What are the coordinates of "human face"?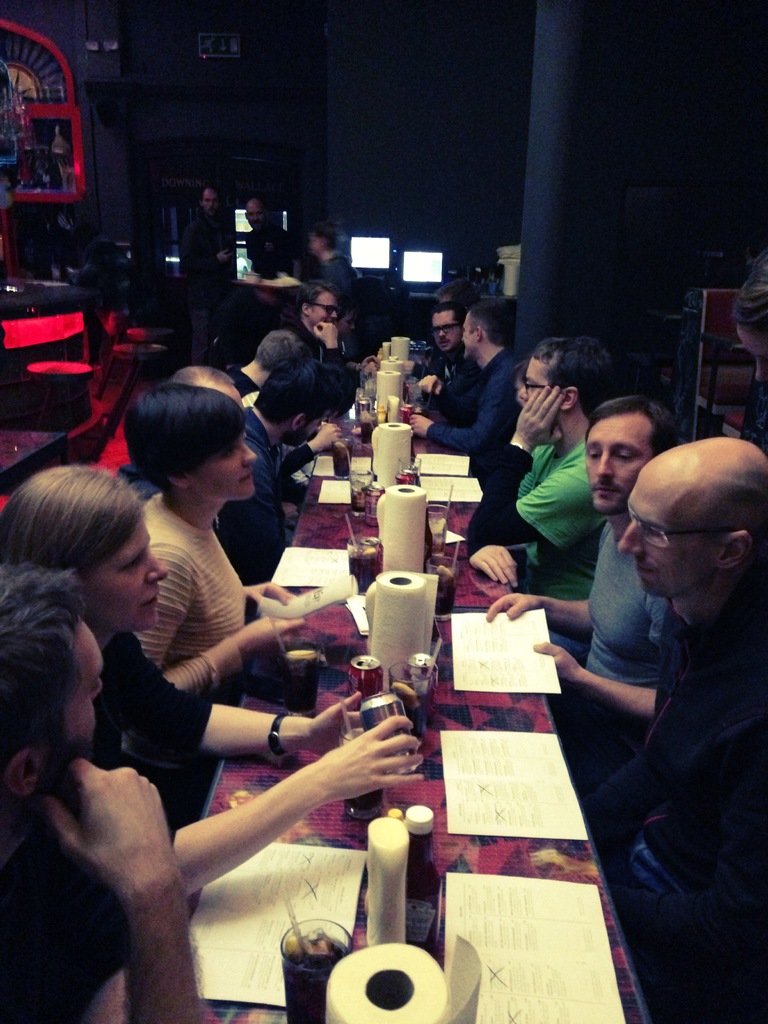
620:468:714:600.
